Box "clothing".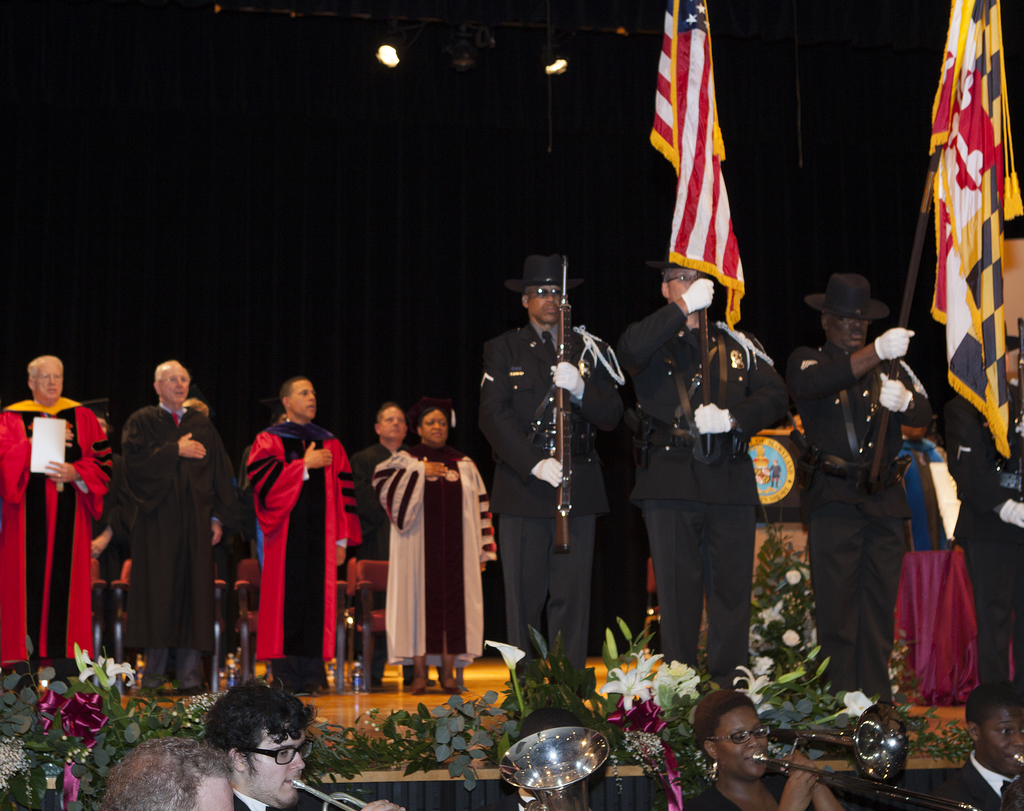
BBox(945, 382, 1023, 691).
